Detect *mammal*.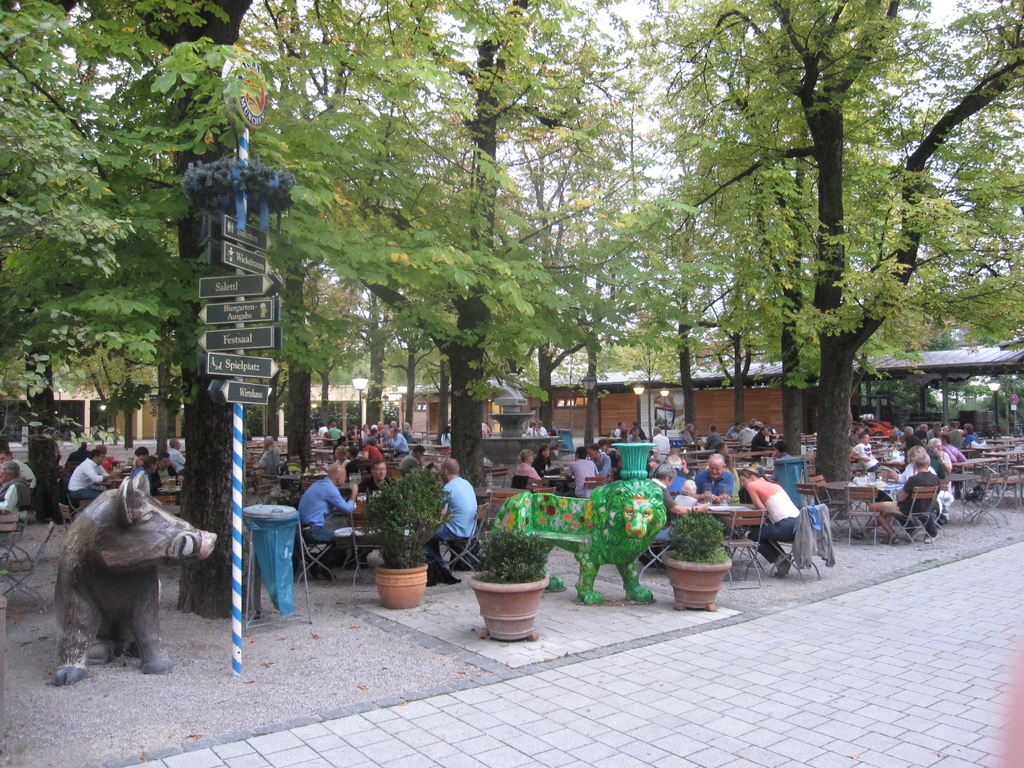
Detected at 652 422 671 464.
